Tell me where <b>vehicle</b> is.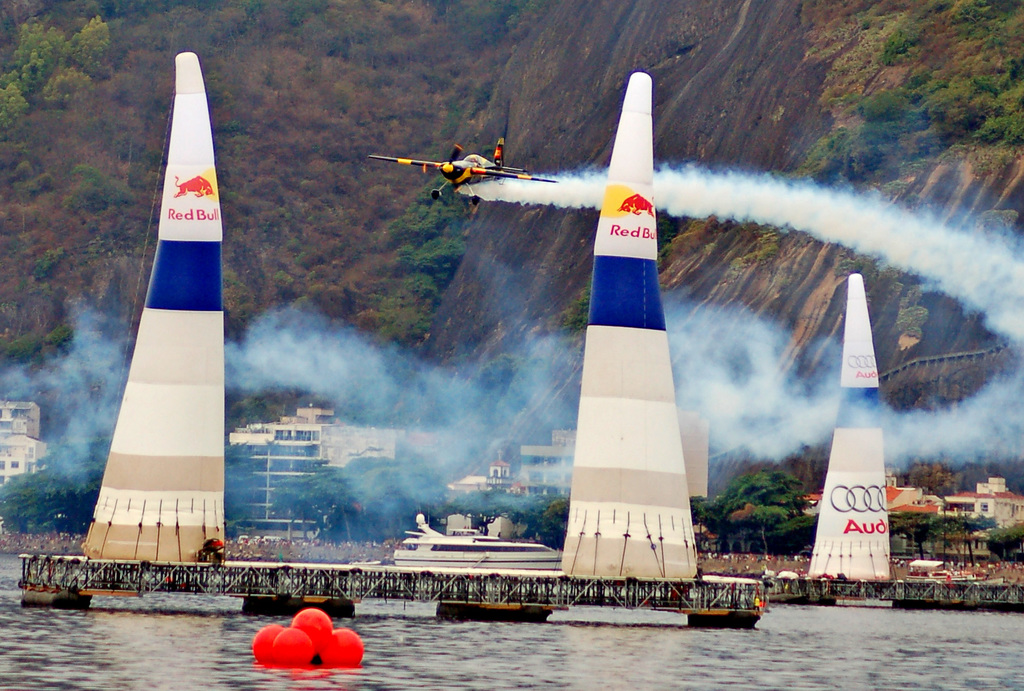
<b>vehicle</b> is at detection(232, 533, 257, 544).
